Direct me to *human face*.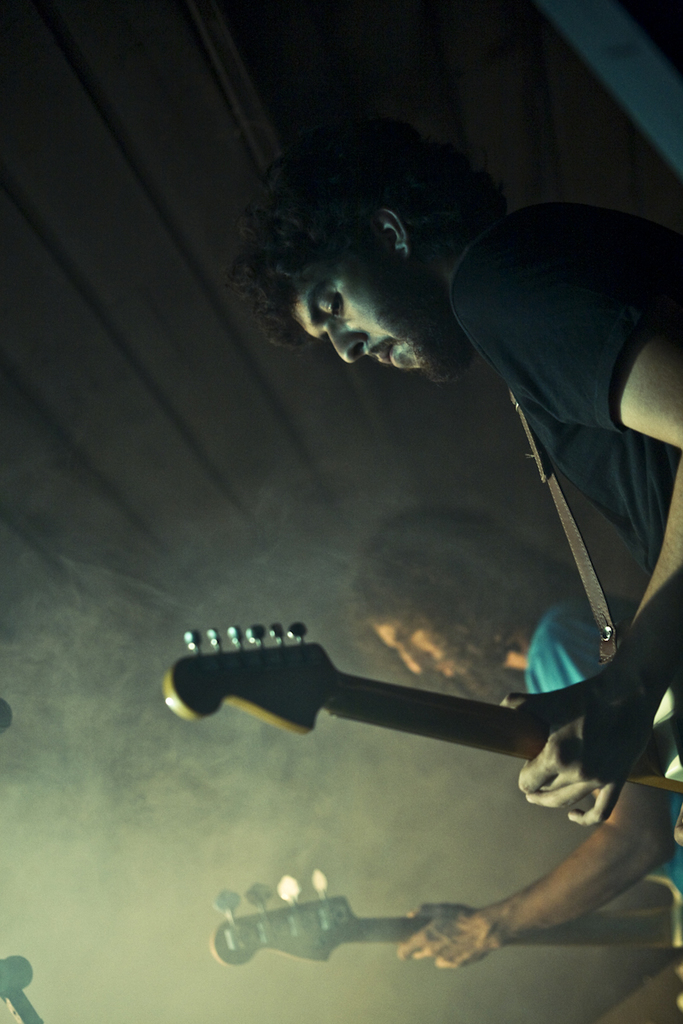
Direction: BBox(369, 617, 470, 675).
